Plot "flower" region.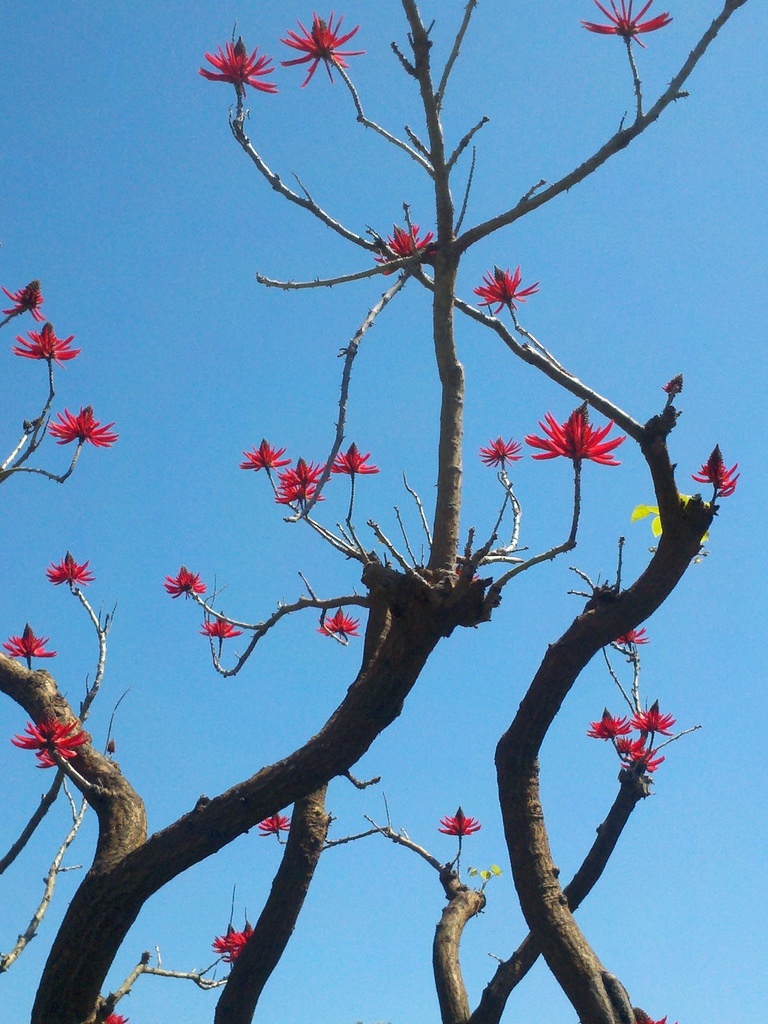
Plotted at l=331, t=443, r=387, b=478.
